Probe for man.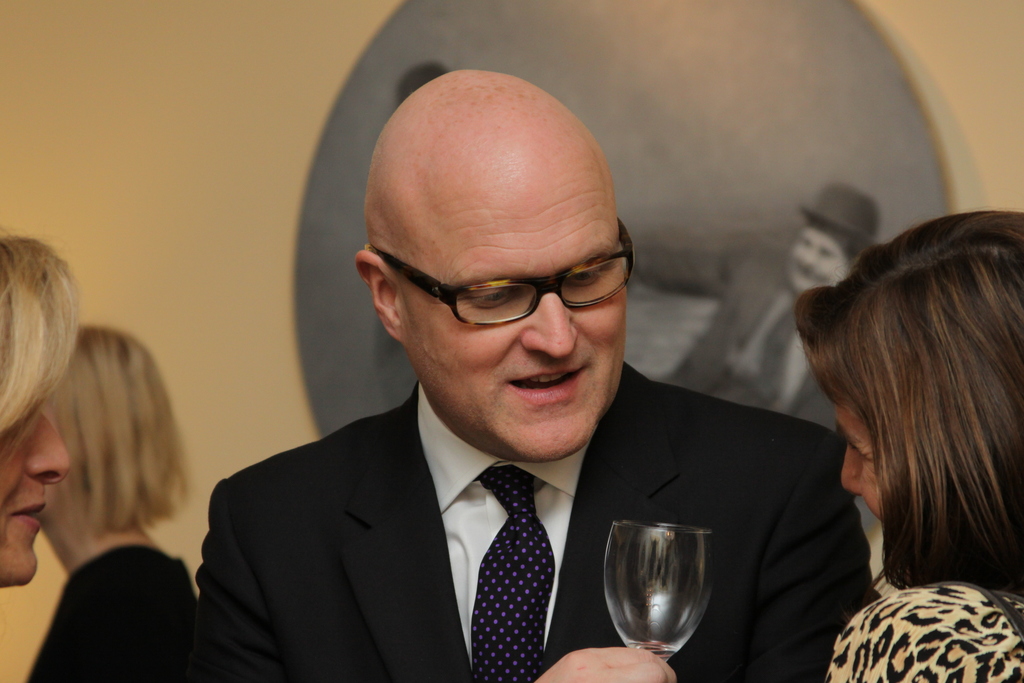
Probe result: select_region(17, 321, 193, 682).
